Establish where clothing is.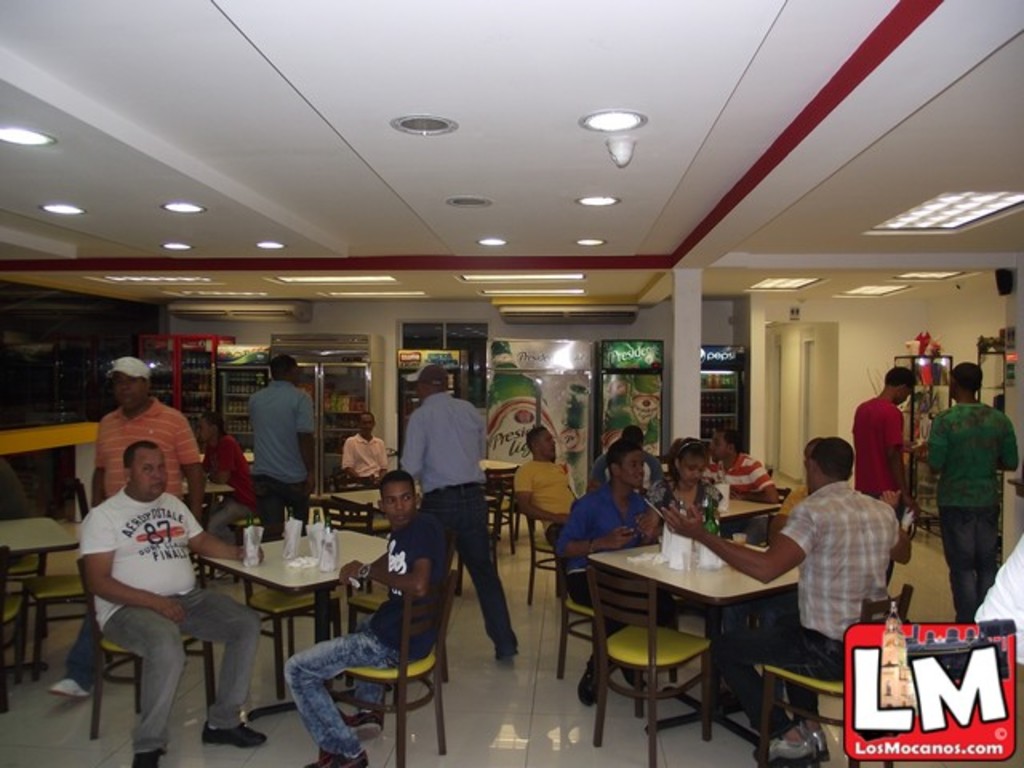
Established at detection(202, 434, 254, 547).
